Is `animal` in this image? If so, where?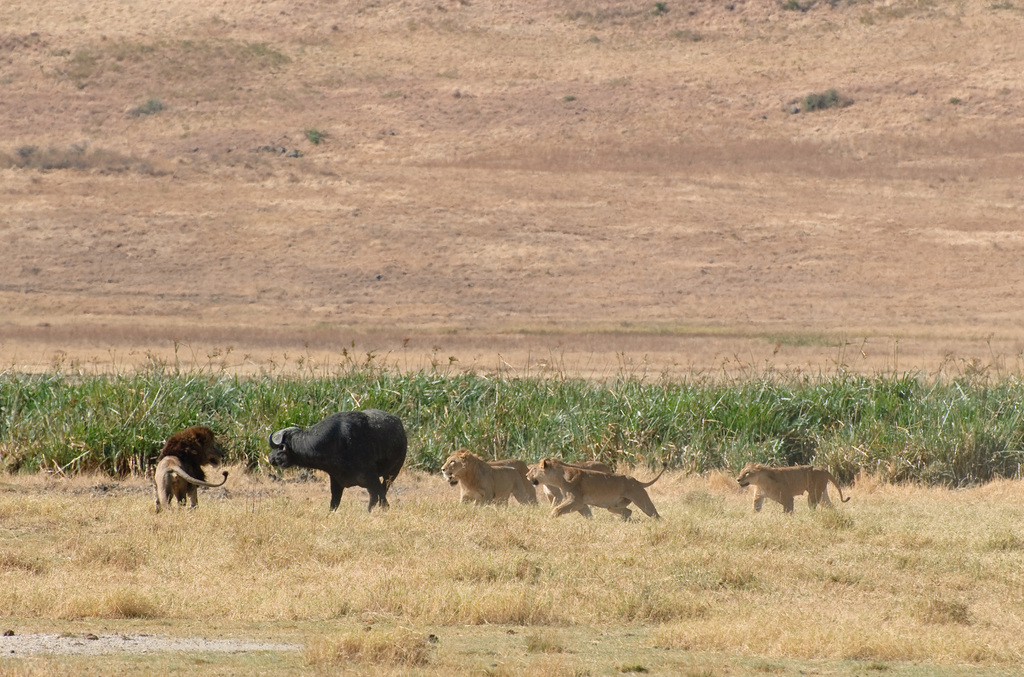
Yes, at rect(524, 458, 669, 519).
